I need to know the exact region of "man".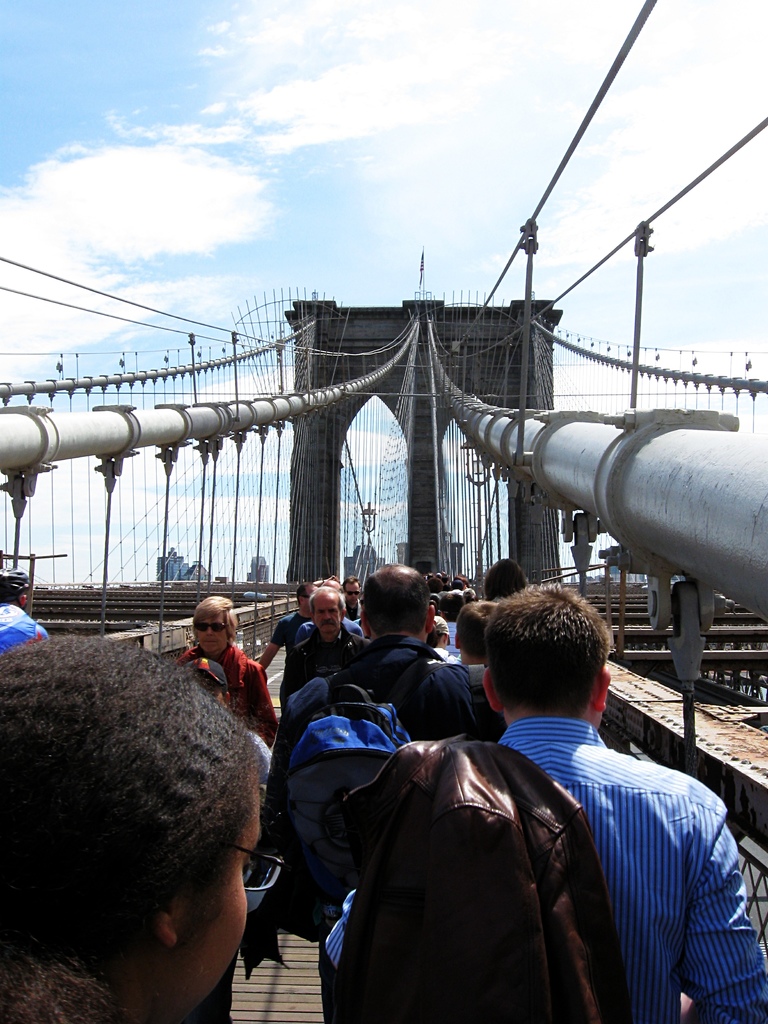
Region: <box>259,582,319,669</box>.
